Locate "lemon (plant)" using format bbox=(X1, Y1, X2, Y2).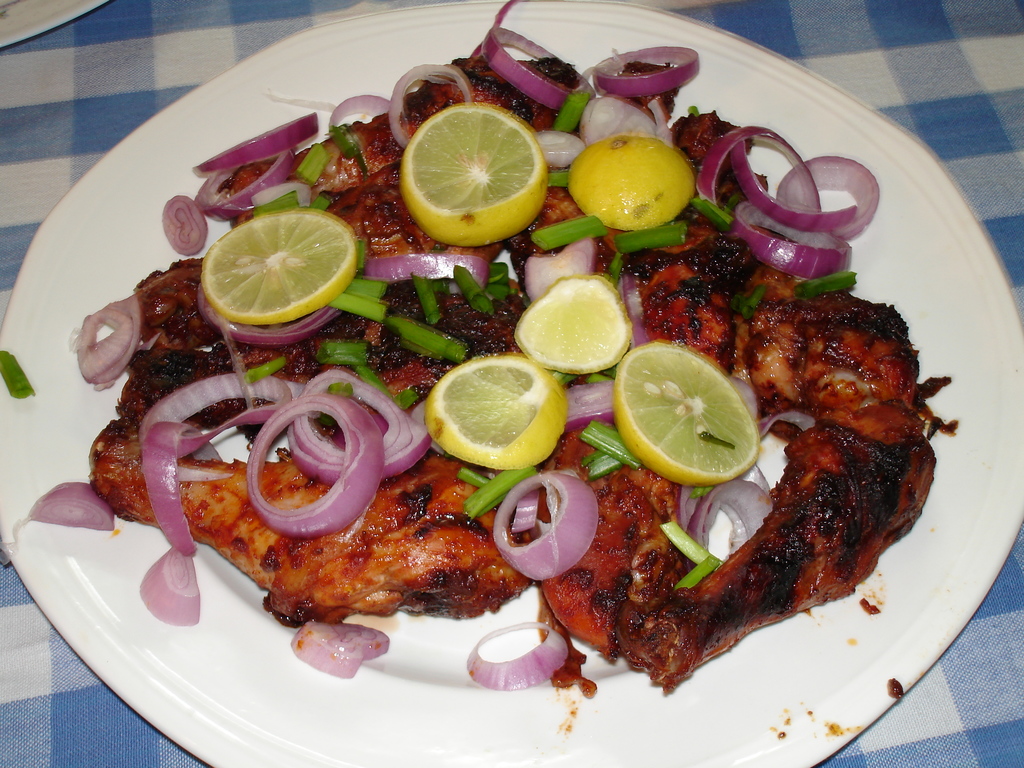
bbox=(198, 215, 358, 323).
